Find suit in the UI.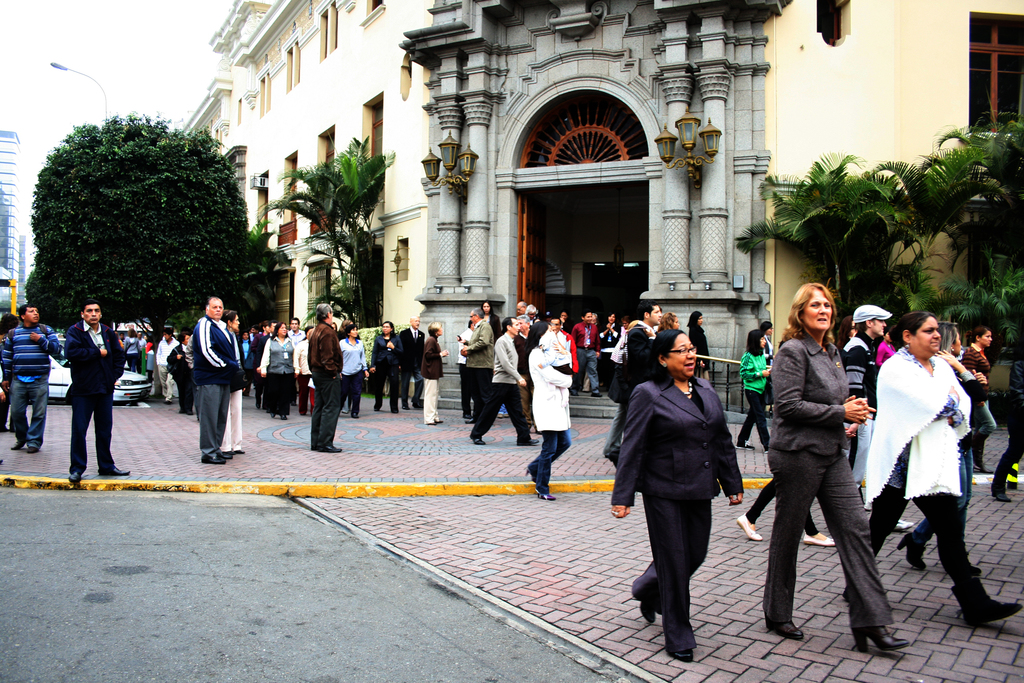
UI element at 598:322:651:461.
